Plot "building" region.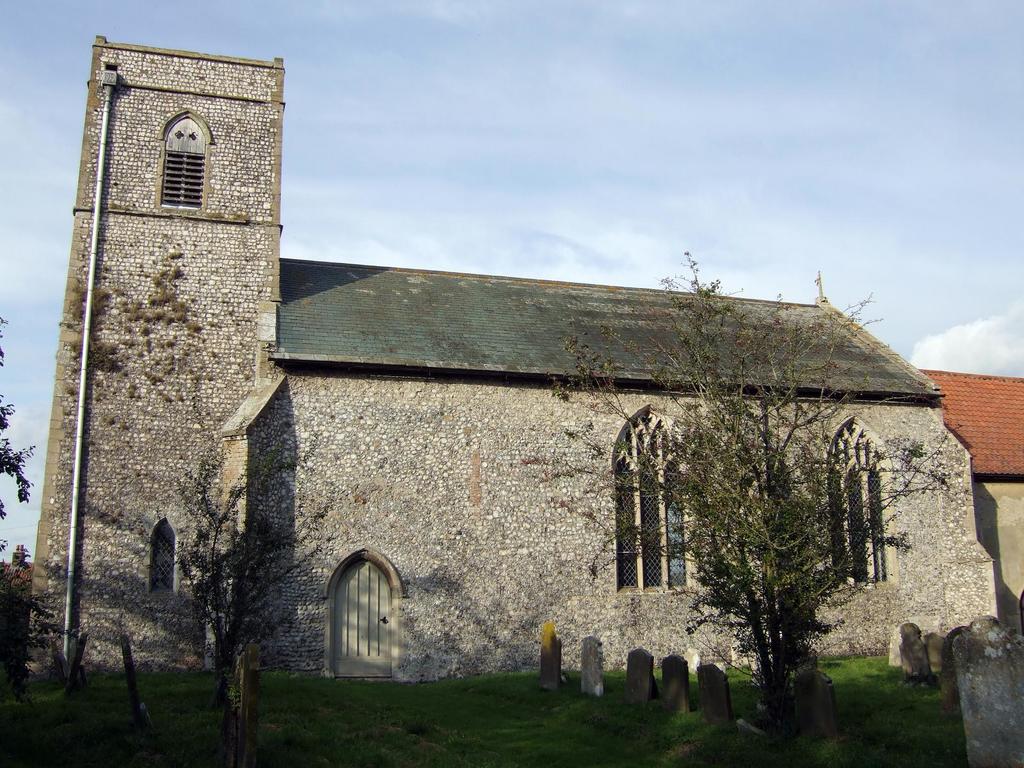
Plotted at {"left": 918, "top": 362, "right": 1023, "bottom": 637}.
